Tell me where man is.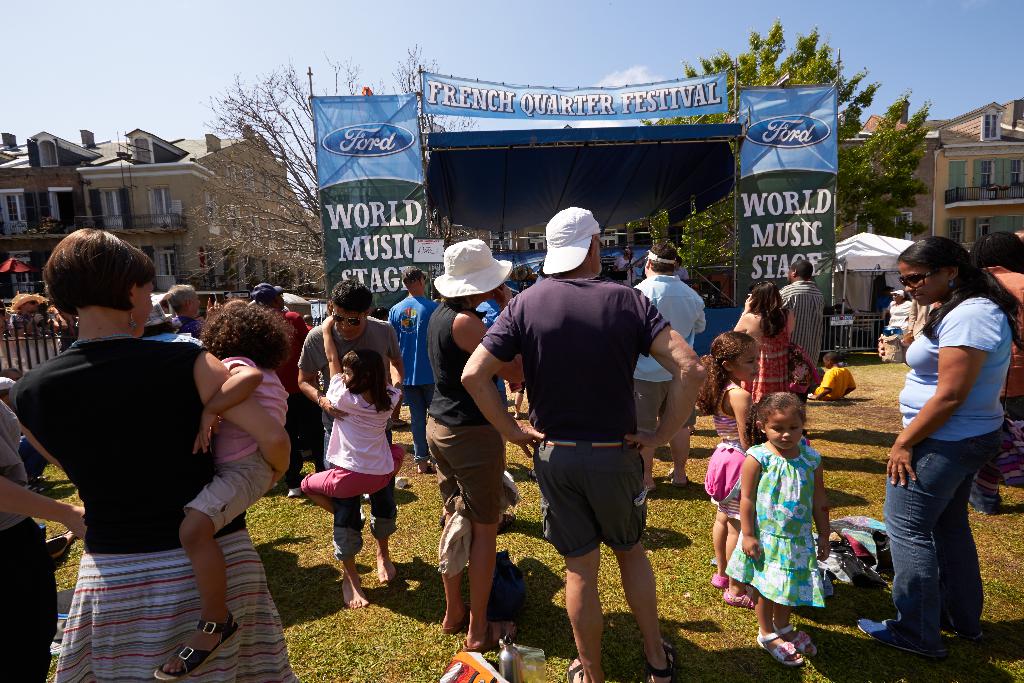
man is at <bbox>777, 258, 825, 408</bbox>.
